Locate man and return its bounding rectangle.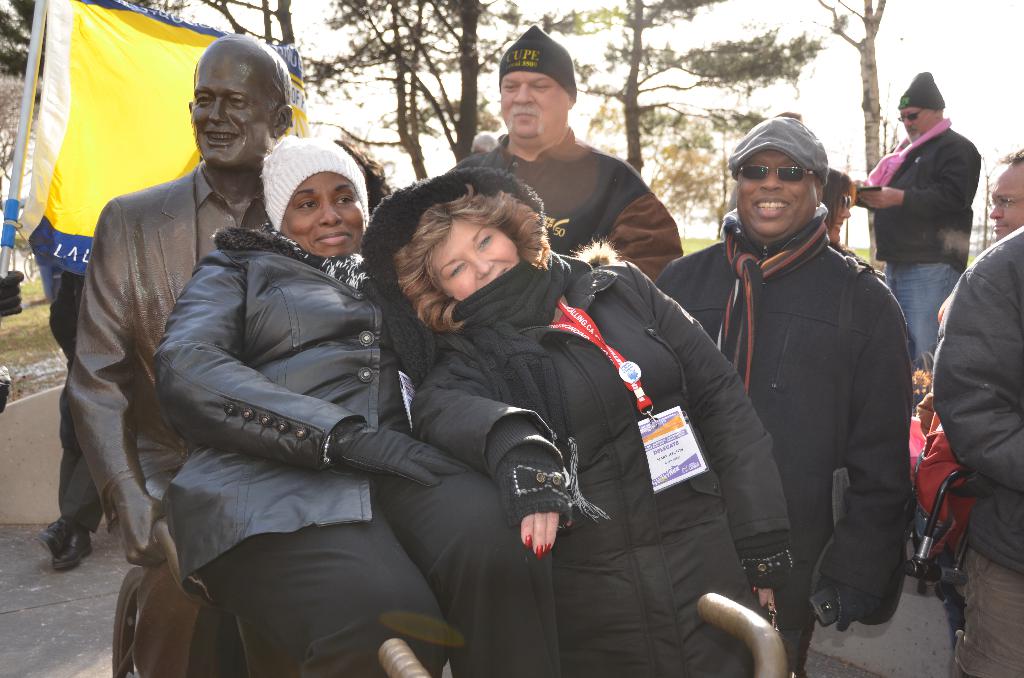
(929,223,1023,677).
